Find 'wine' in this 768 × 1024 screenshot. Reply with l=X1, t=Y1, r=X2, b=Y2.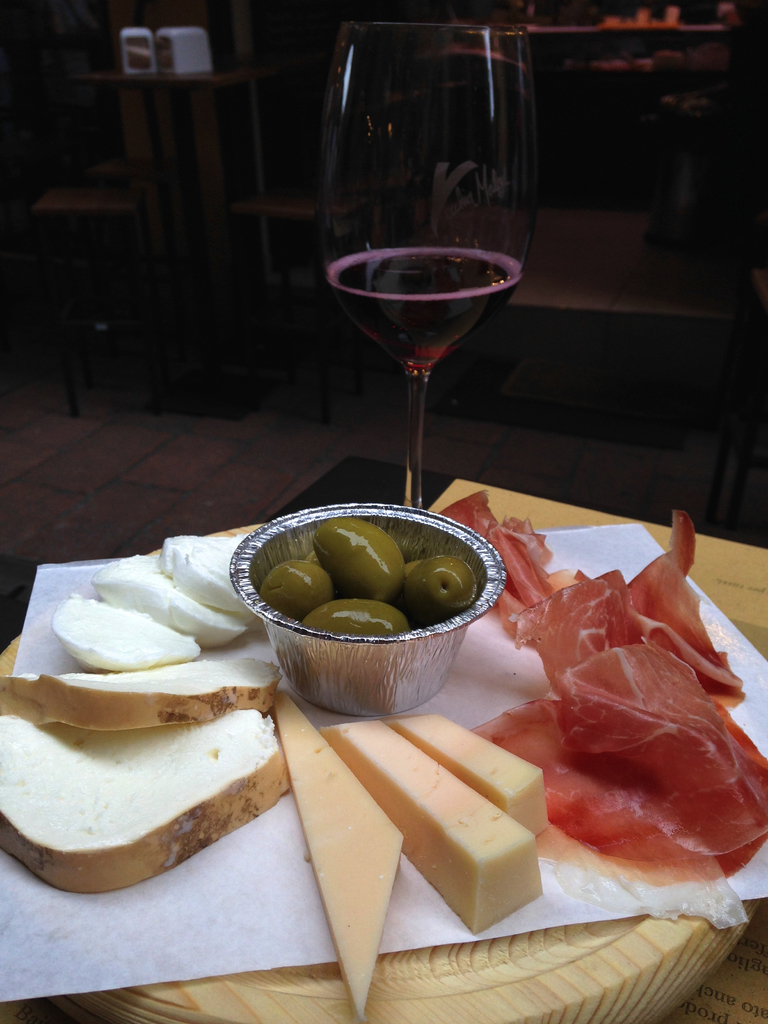
l=317, t=239, r=536, b=371.
